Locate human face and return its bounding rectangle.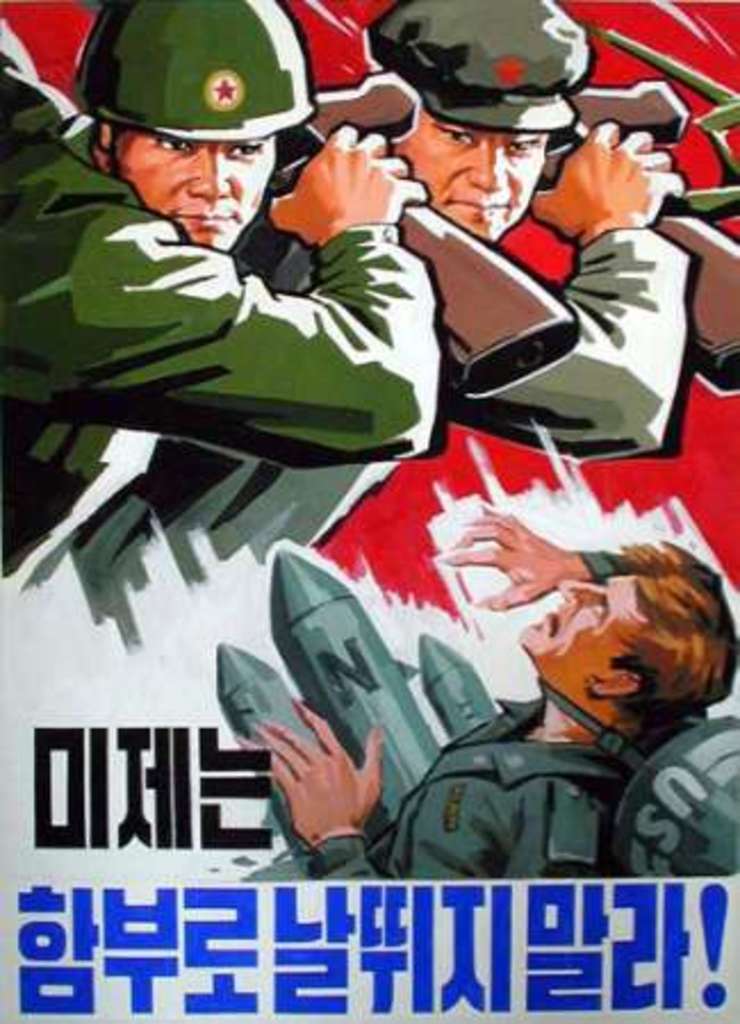
x1=109, y1=121, x2=287, y2=264.
